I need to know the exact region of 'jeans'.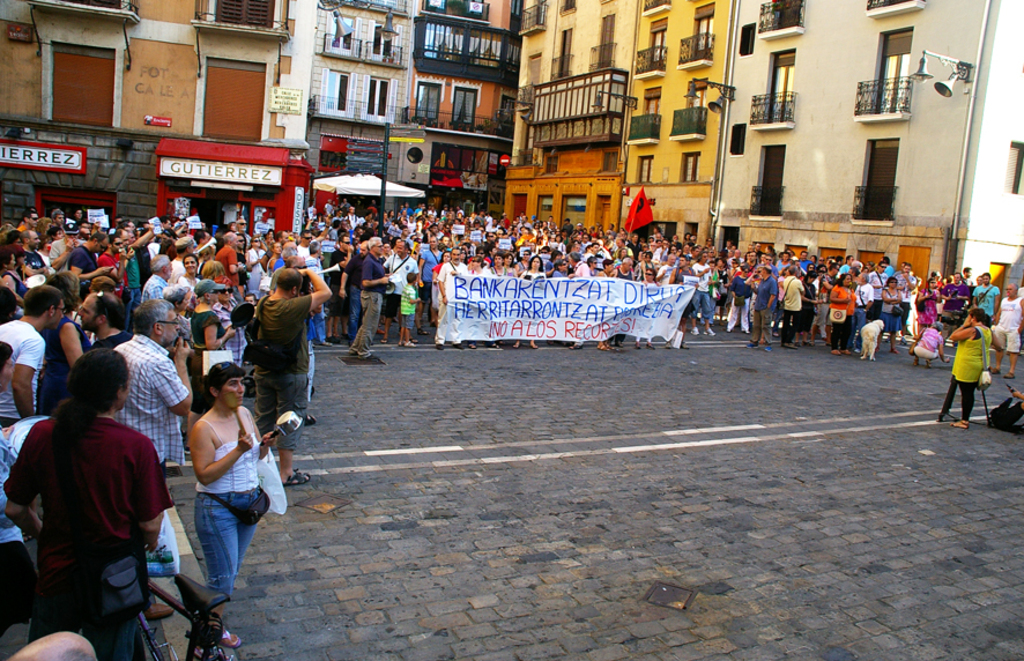
Region: (343, 282, 359, 335).
